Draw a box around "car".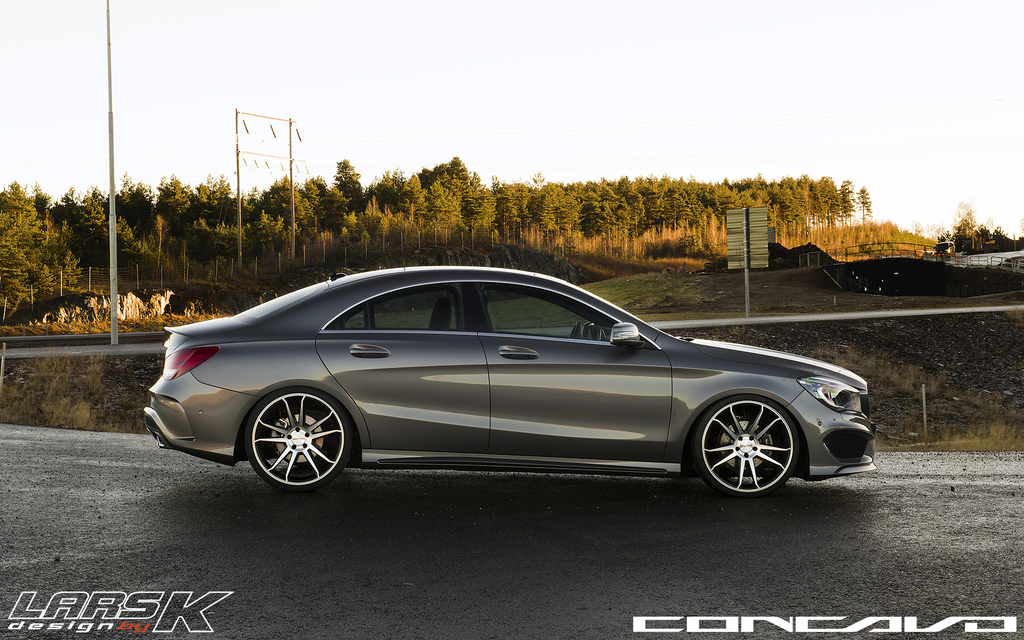
<box>143,243,878,501</box>.
